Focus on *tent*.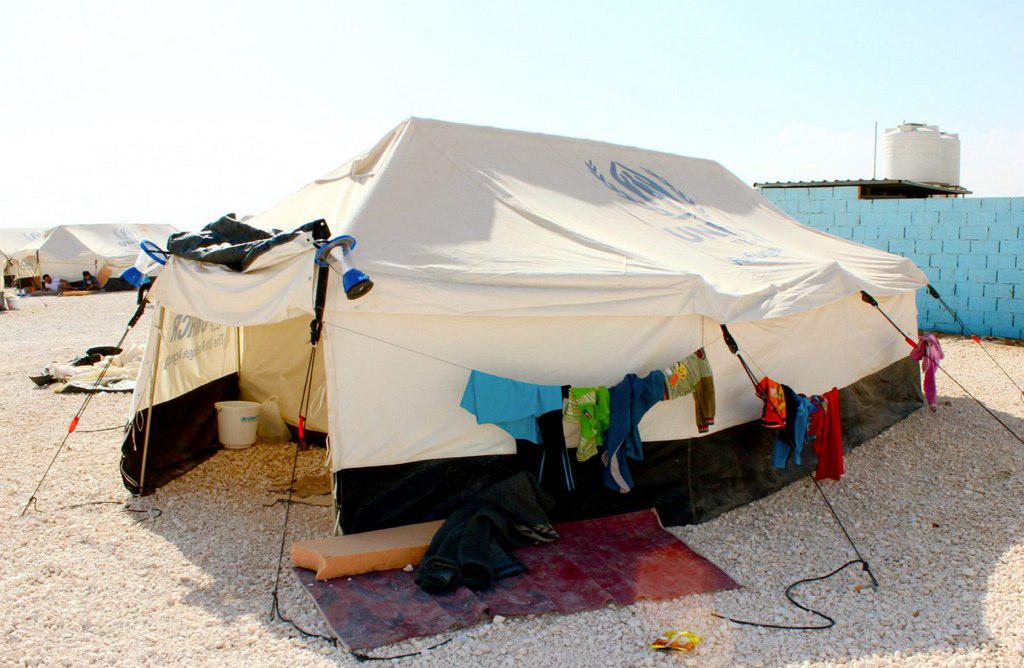
Focused at 129,154,929,590.
